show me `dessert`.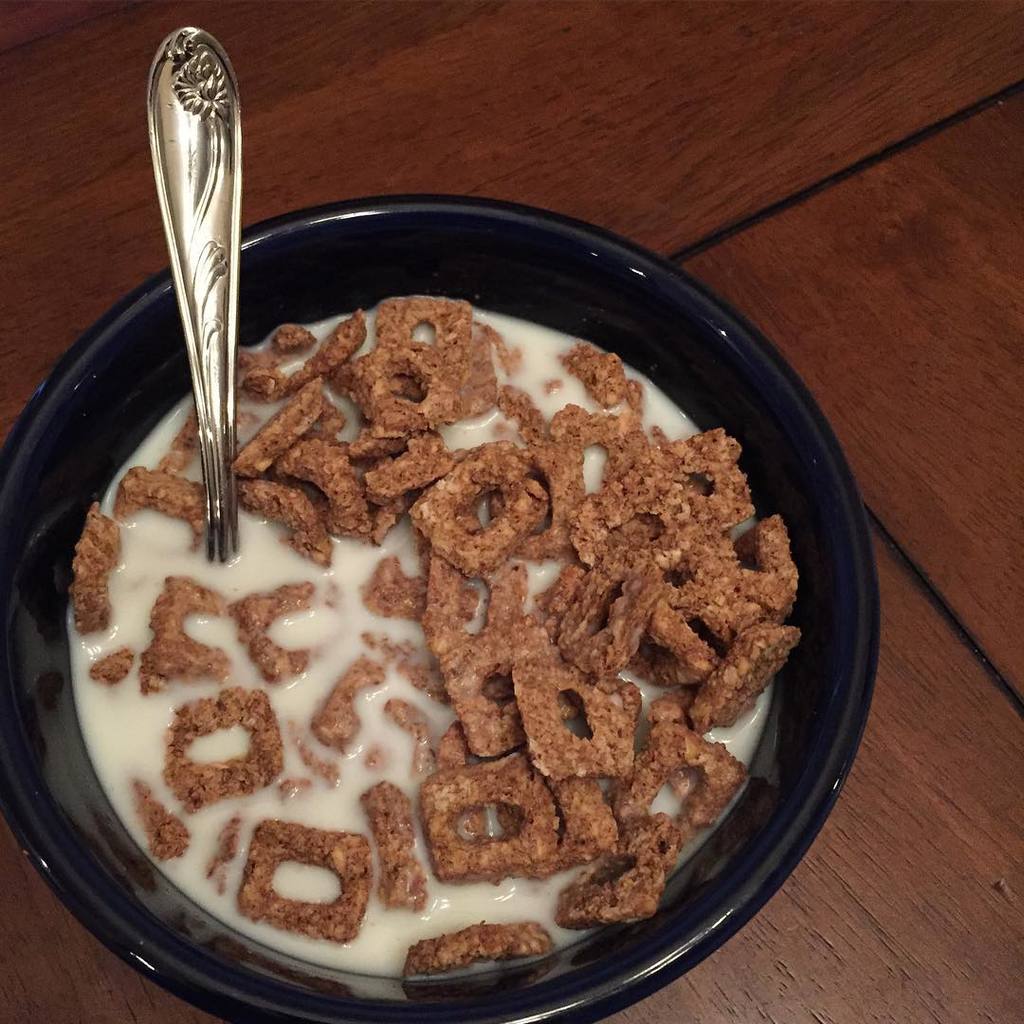
`dessert` is here: rect(435, 619, 558, 754).
